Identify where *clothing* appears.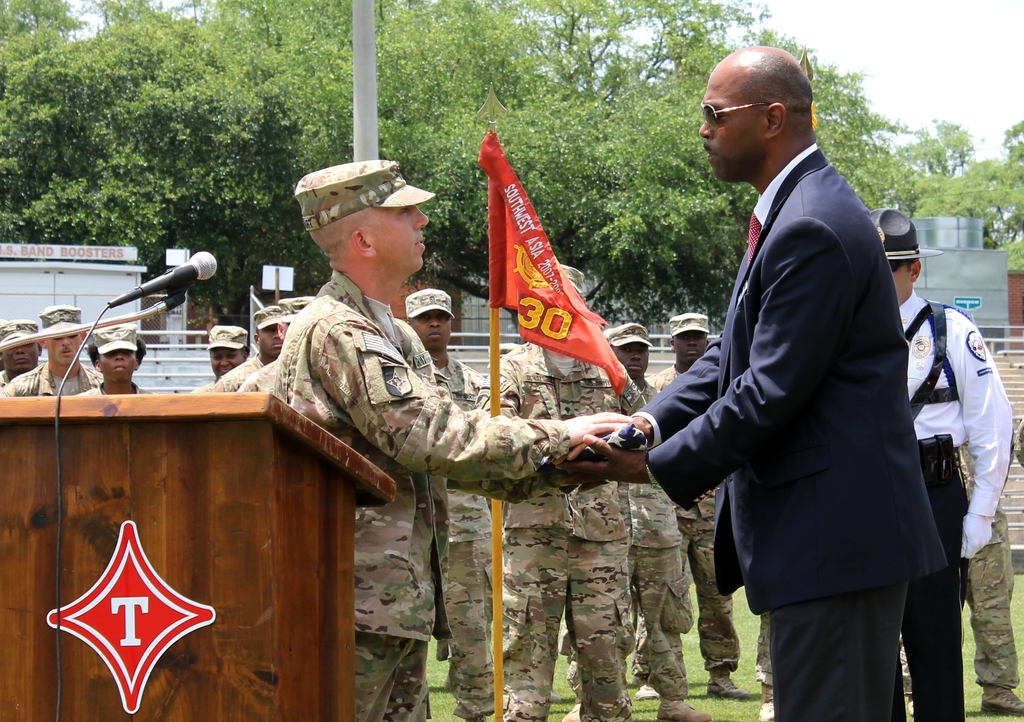
Appears at 195/375/218/390.
